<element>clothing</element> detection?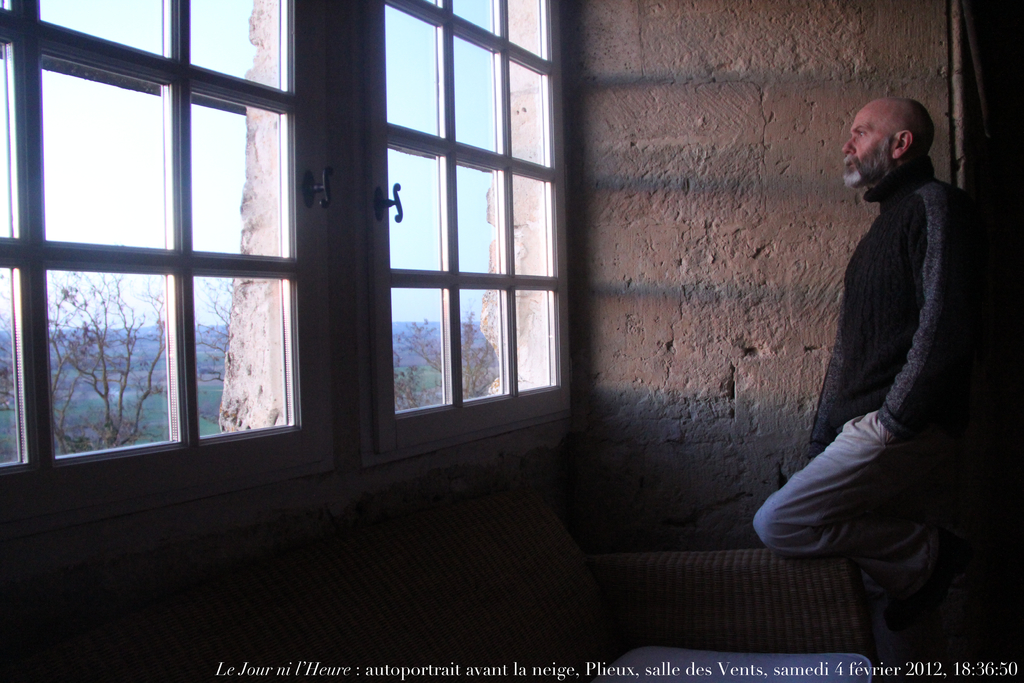
bbox=(754, 122, 975, 610)
